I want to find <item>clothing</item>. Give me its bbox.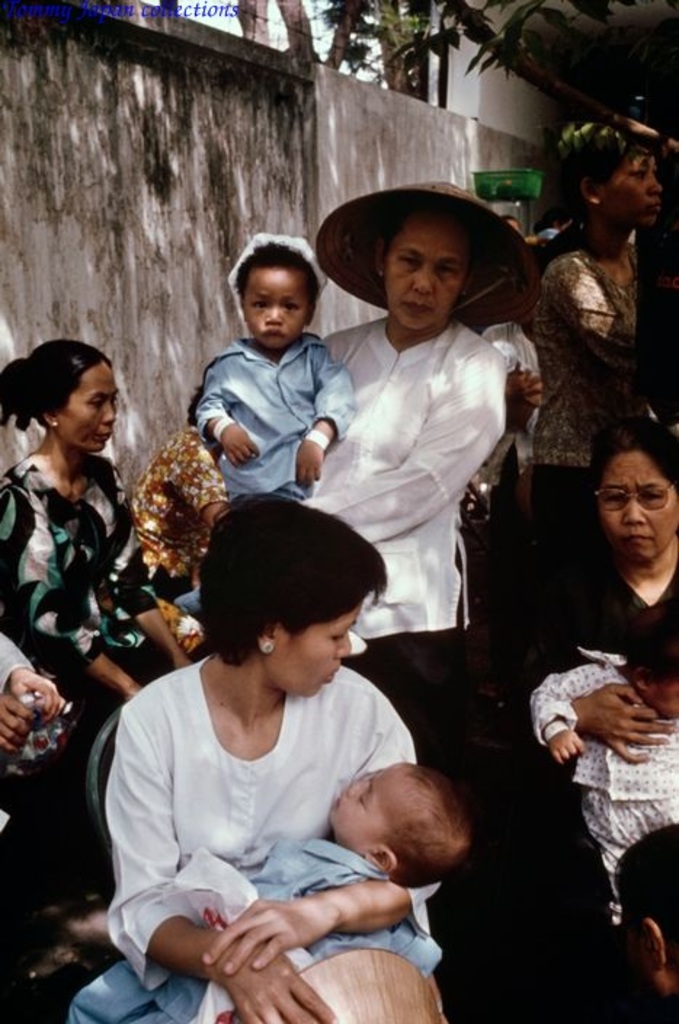
{"left": 486, "top": 535, "right": 678, "bottom": 983}.
